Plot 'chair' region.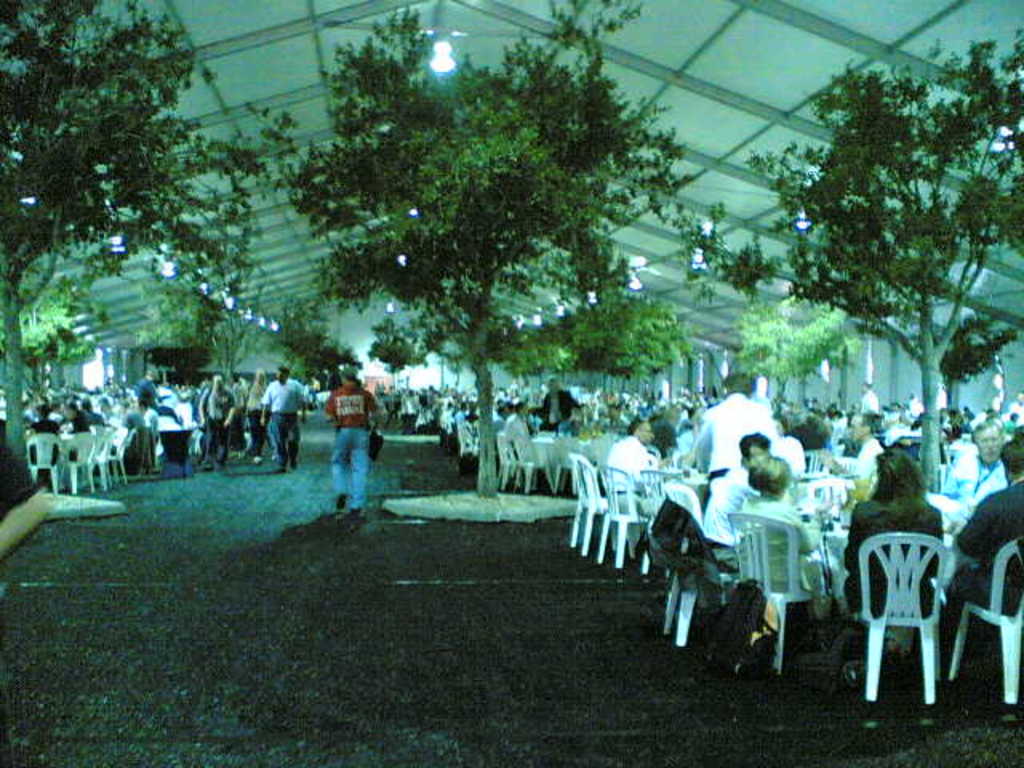
Plotted at [642, 462, 680, 576].
